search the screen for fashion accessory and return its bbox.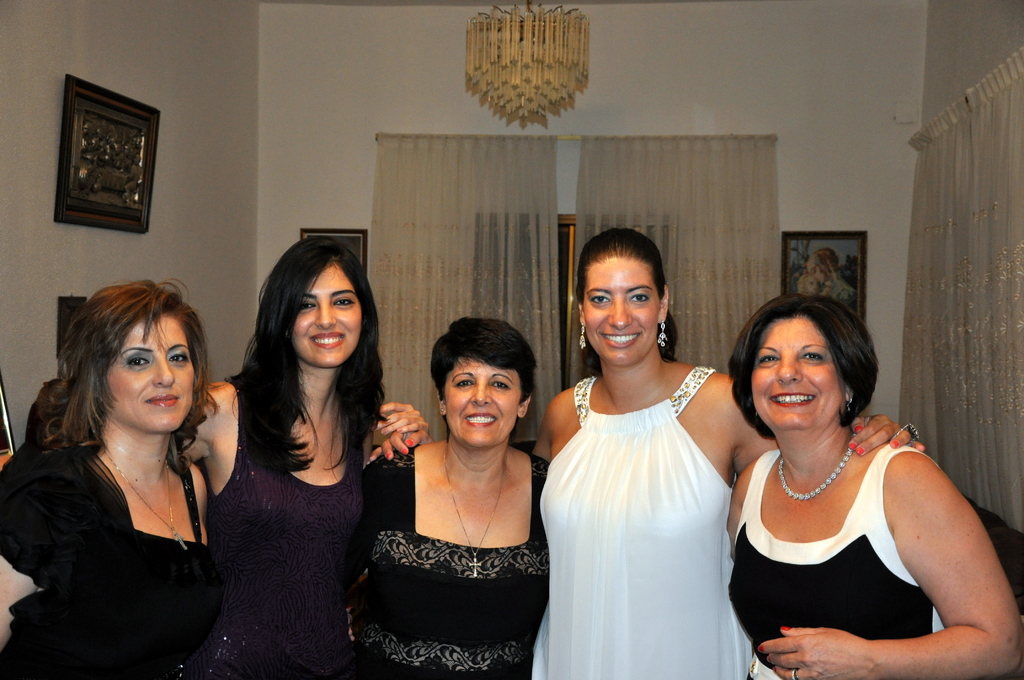
Found: pyautogui.locateOnScreen(447, 449, 506, 579).
